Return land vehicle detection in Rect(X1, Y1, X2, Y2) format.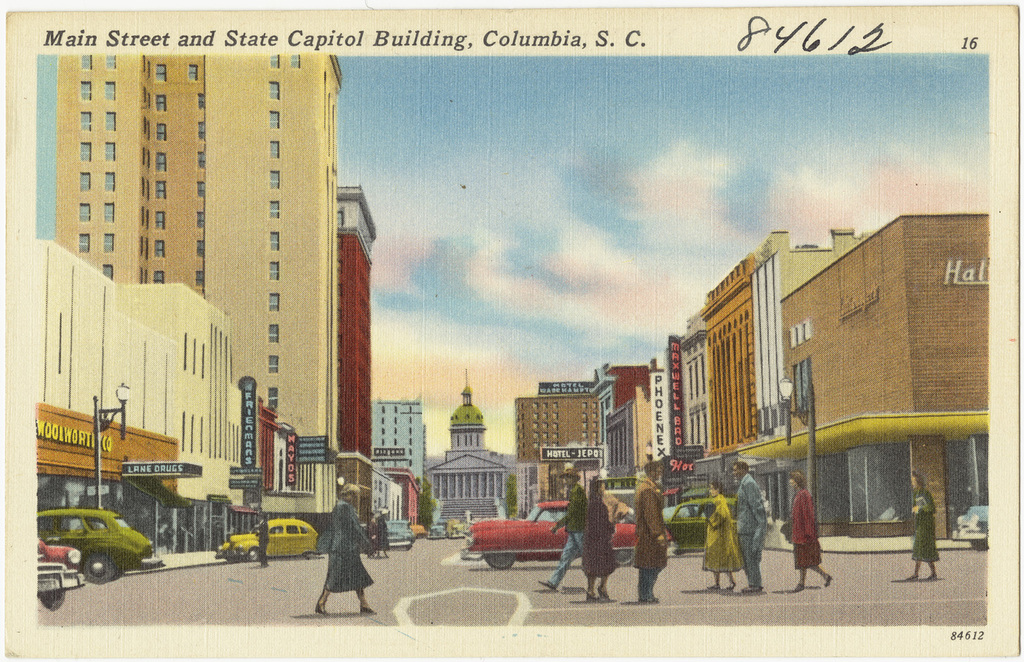
Rect(455, 495, 679, 566).
